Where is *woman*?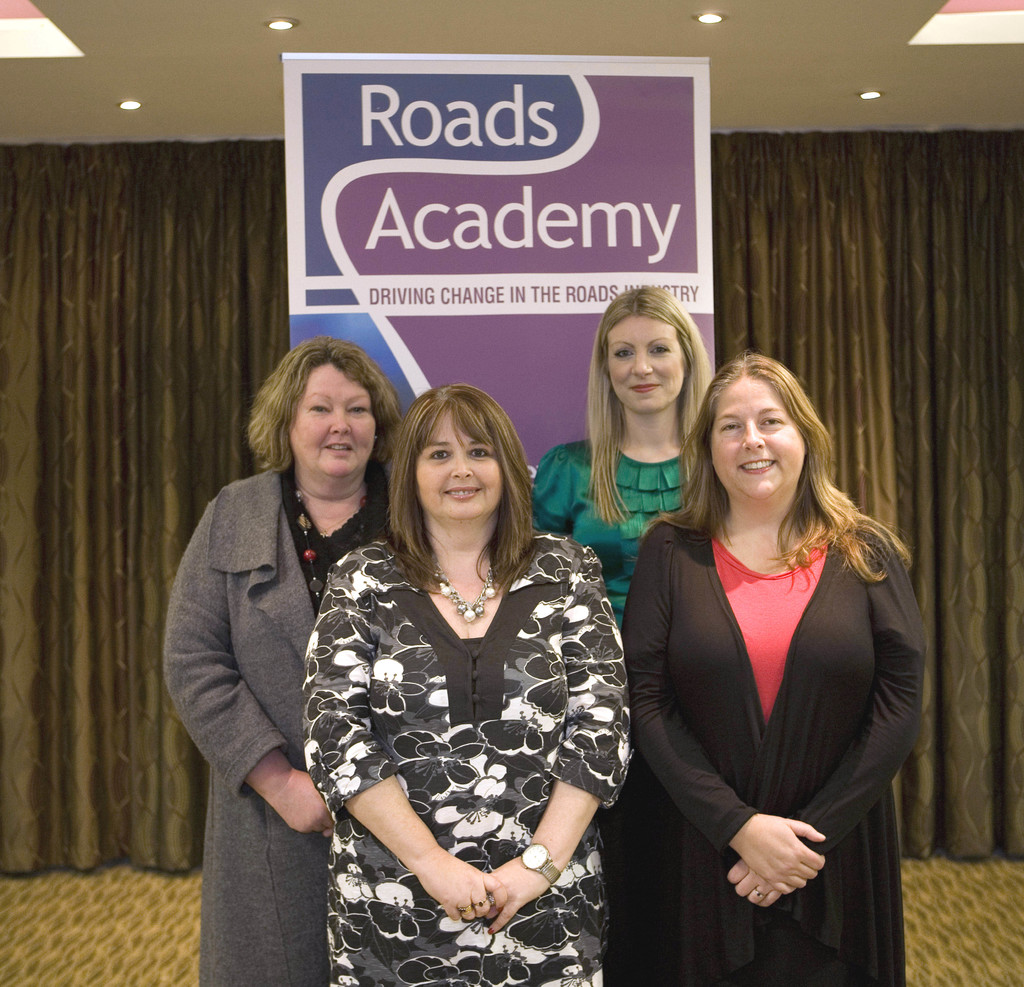
618 348 927 986.
